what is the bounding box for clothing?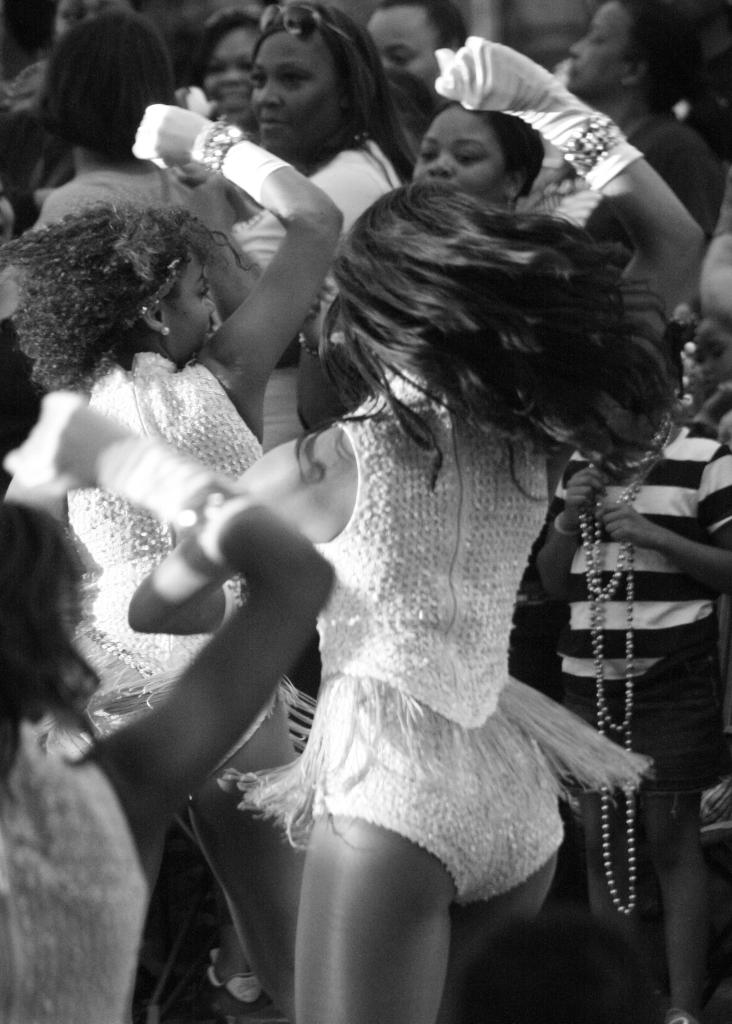
x1=225 y1=140 x2=410 y2=369.
